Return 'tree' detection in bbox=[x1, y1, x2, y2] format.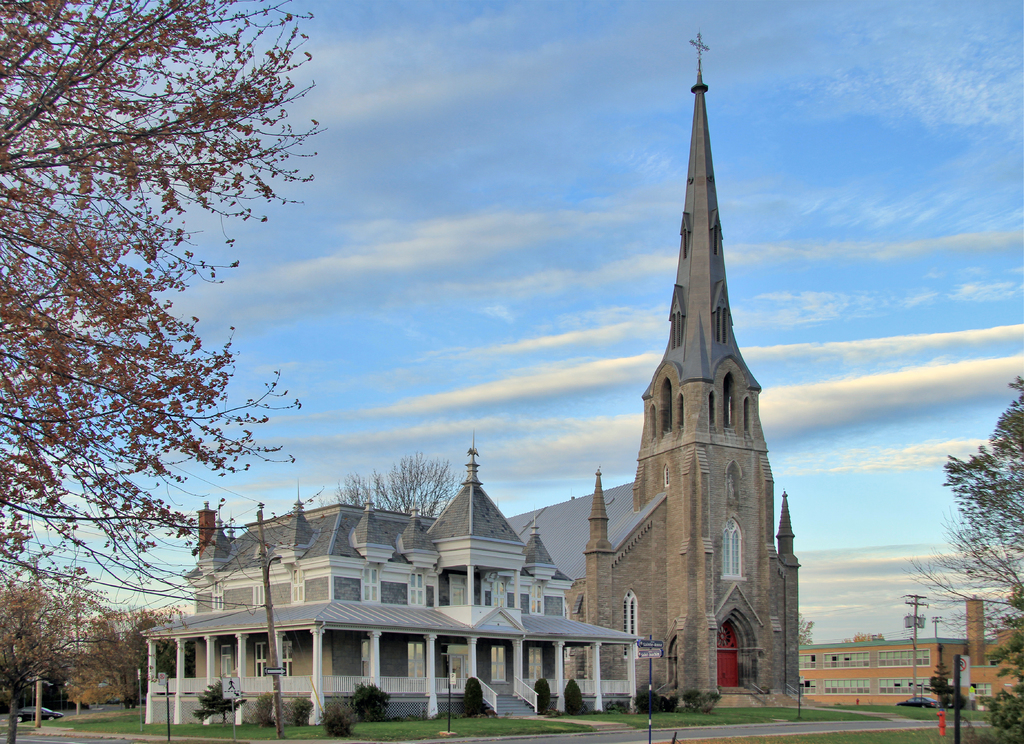
bbox=[330, 460, 466, 519].
